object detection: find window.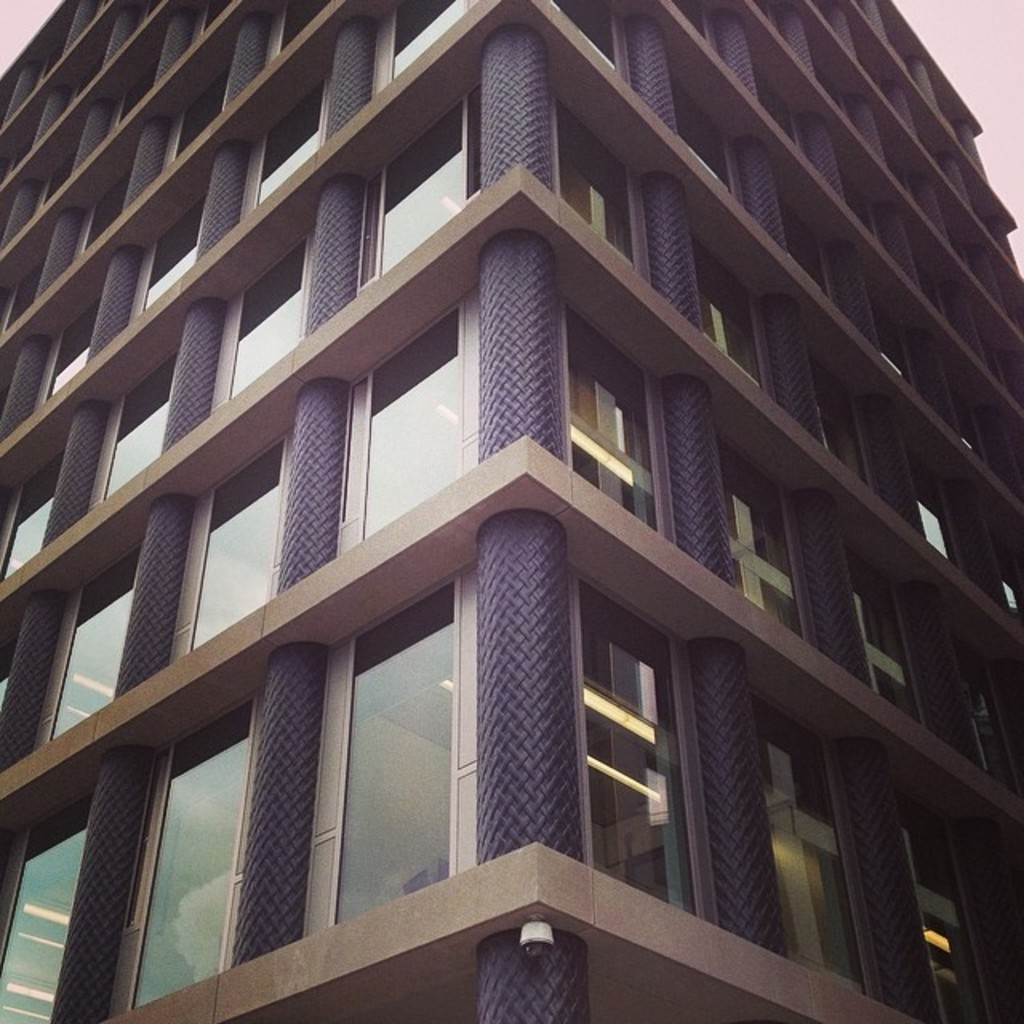
x1=851, y1=547, x2=930, y2=726.
